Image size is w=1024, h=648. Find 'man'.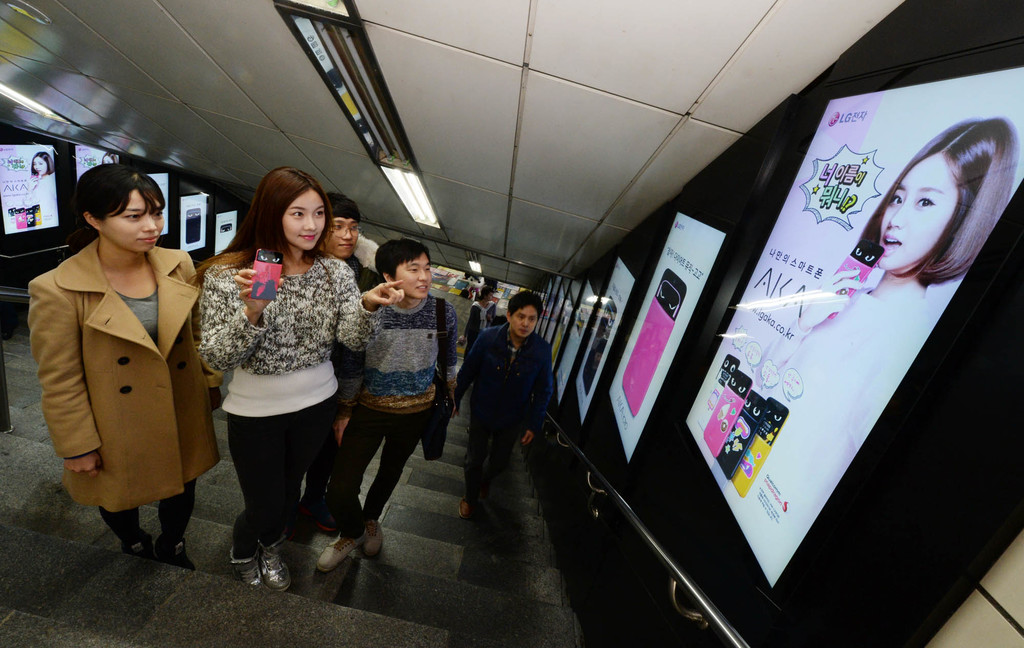
<box>285,193,379,545</box>.
